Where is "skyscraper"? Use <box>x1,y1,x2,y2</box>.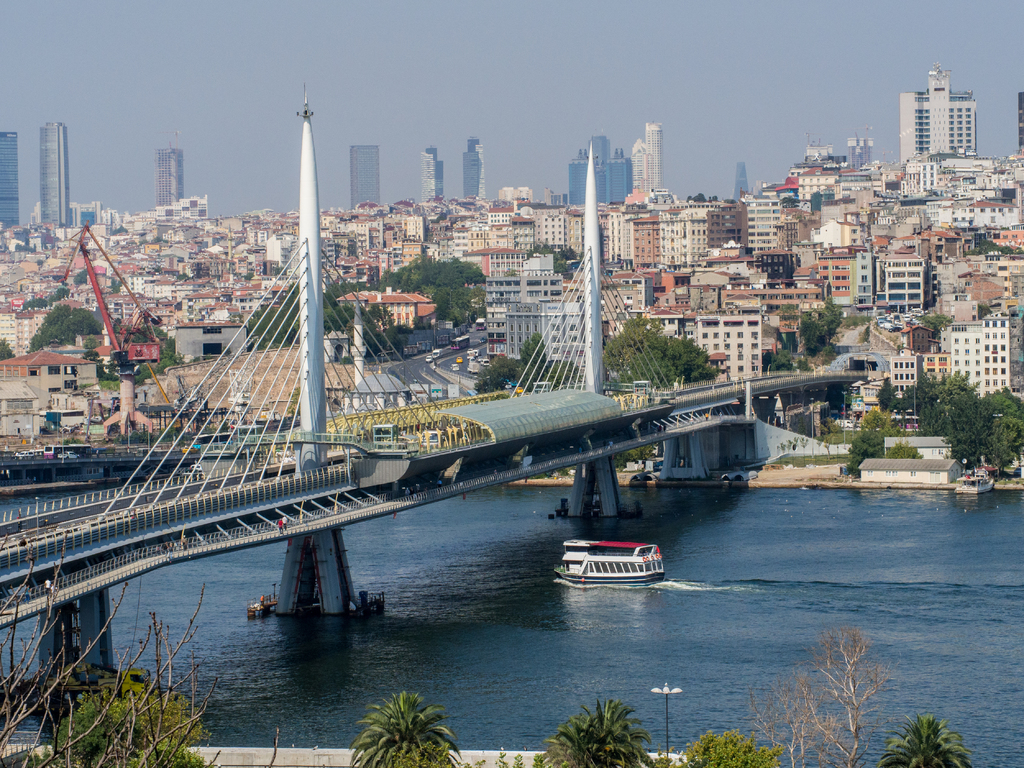
<box>152,150,184,204</box>.
